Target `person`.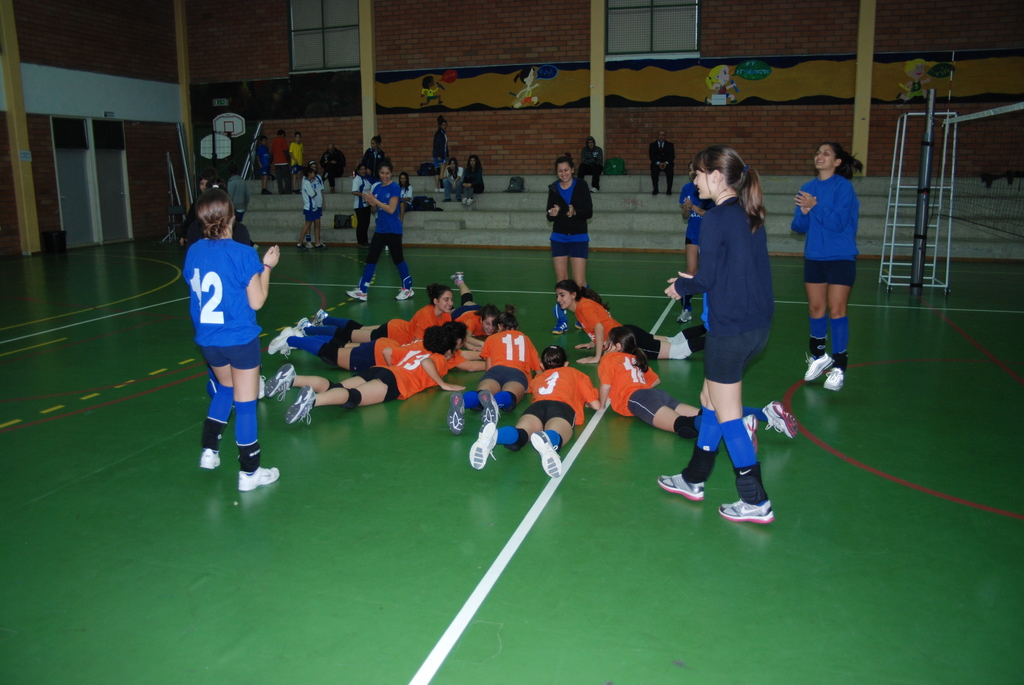
Target region: box(359, 134, 388, 189).
